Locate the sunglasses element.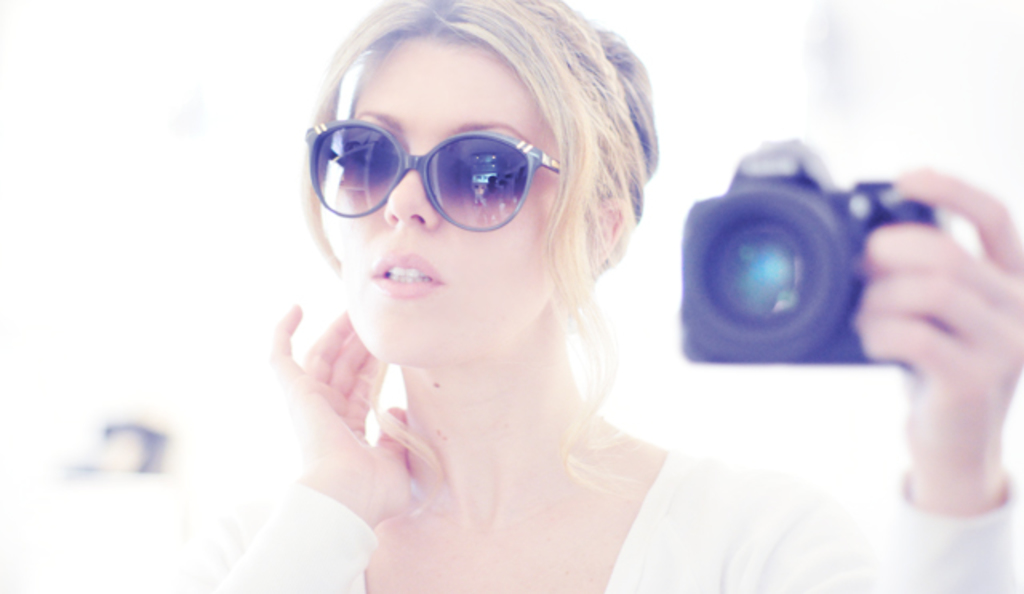
Element bbox: 301, 118, 563, 232.
